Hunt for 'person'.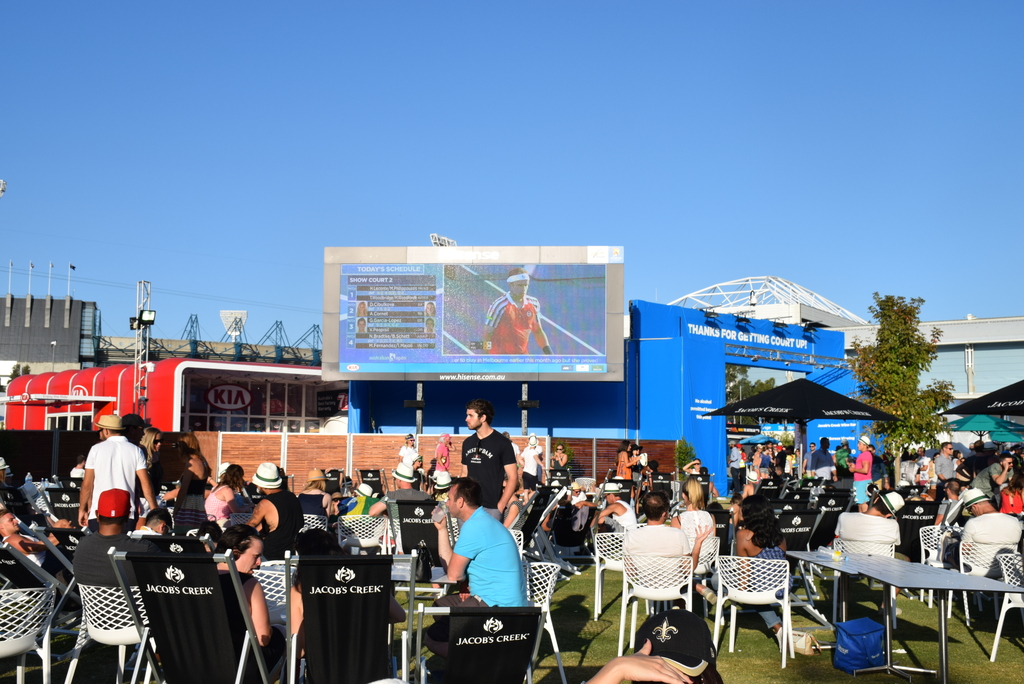
Hunted down at <box>286,465,332,526</box>.
